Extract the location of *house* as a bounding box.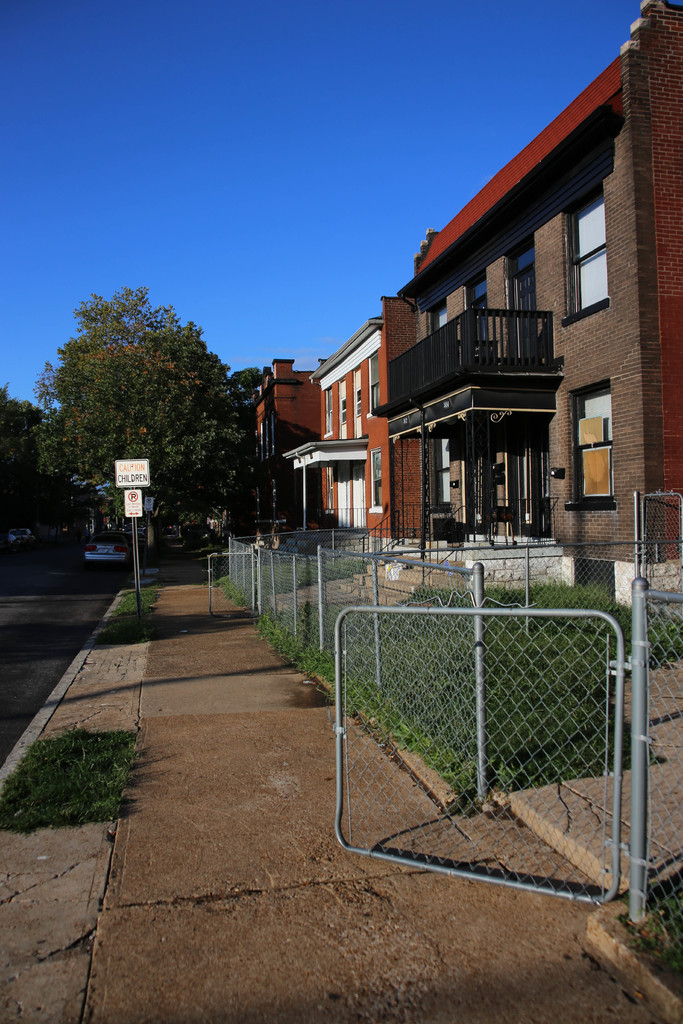
271,310,381,548.
